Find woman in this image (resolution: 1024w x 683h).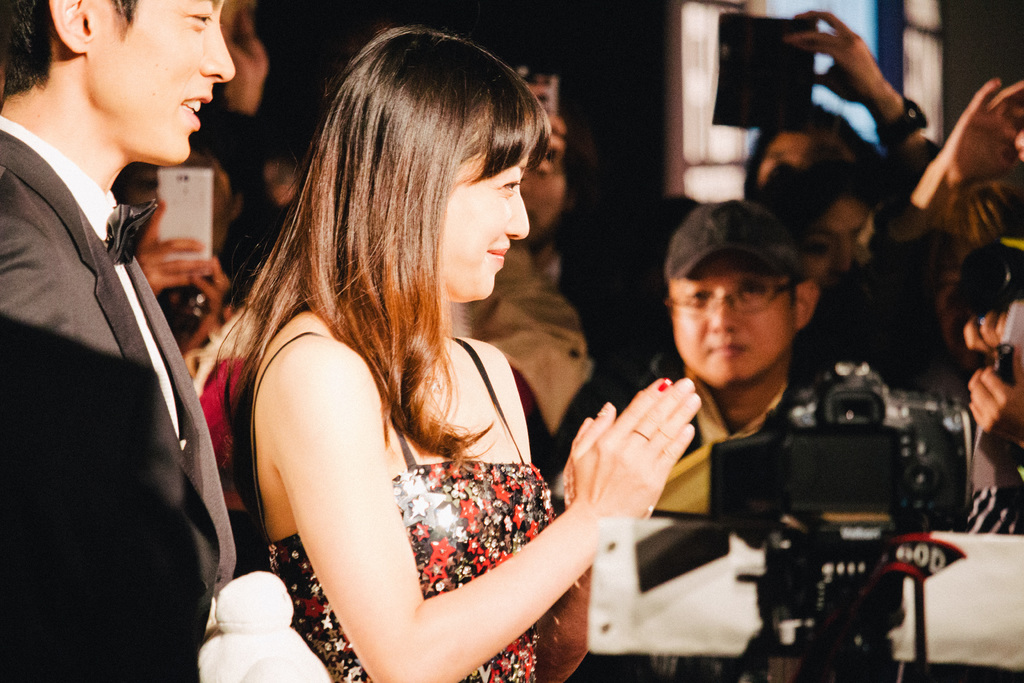
207, 17, 707, 682.
